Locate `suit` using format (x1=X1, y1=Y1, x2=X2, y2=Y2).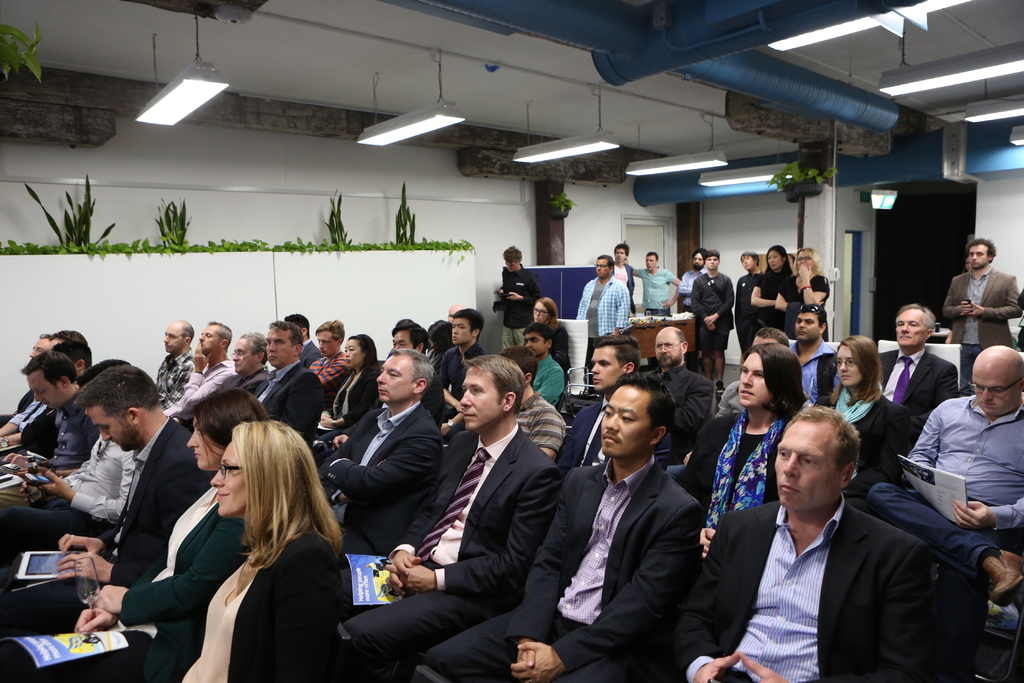
(x1=299, y1=337, x2=323, y2=365).
